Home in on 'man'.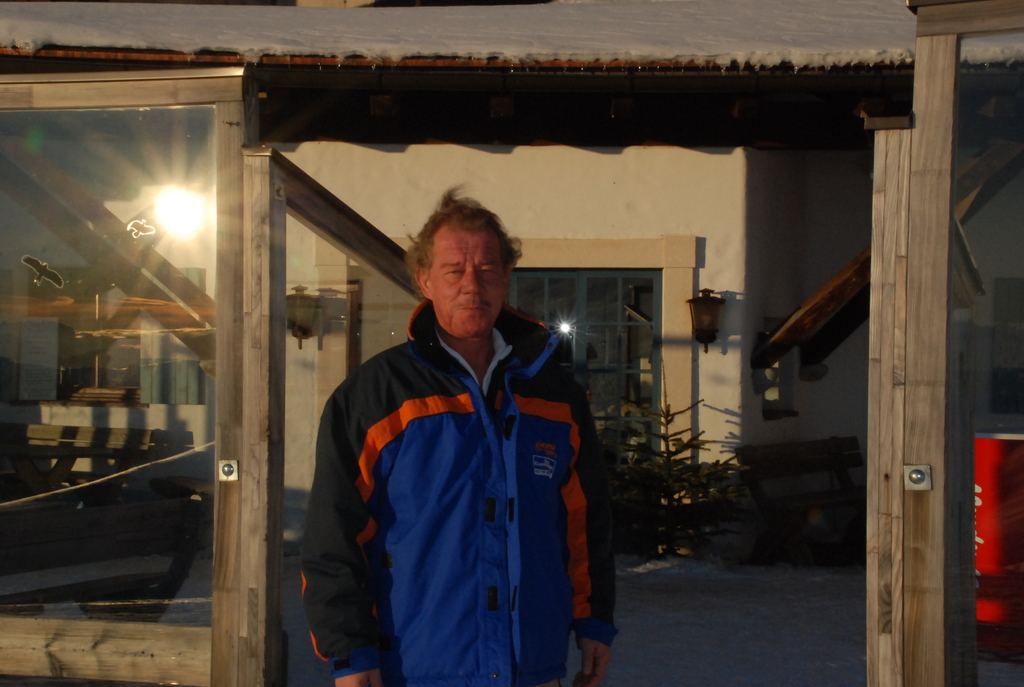
Homed in at (306,192,633,686).
